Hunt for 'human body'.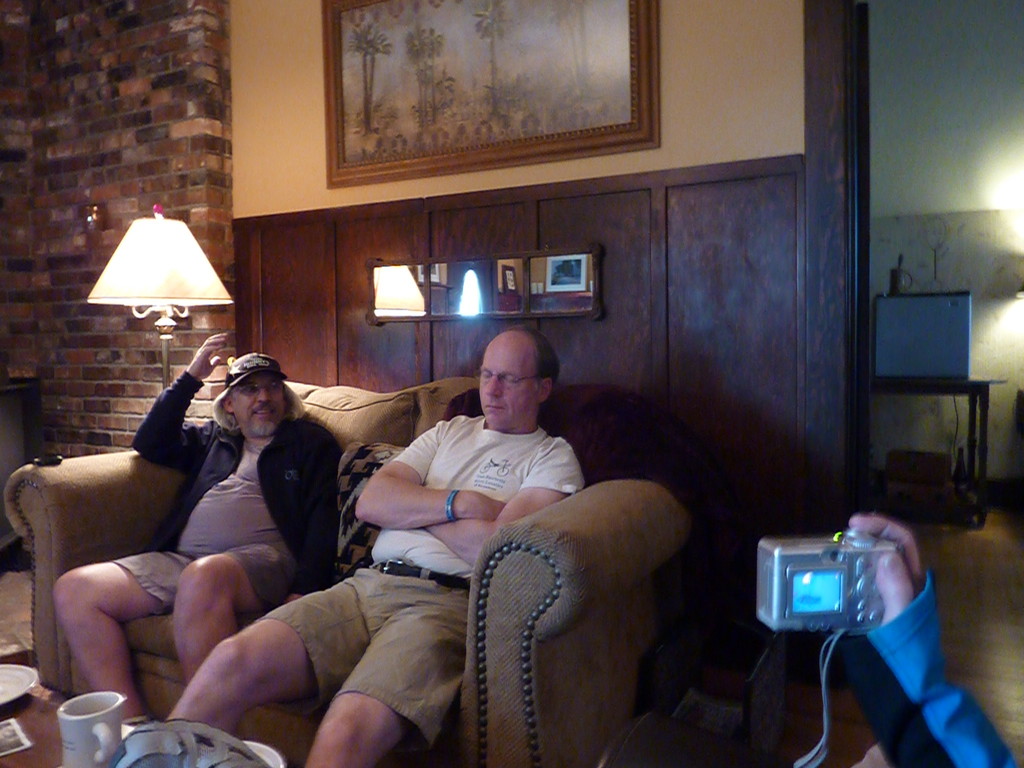
Hunted down at x1=174 y1=319 x2=588 y2=767.
